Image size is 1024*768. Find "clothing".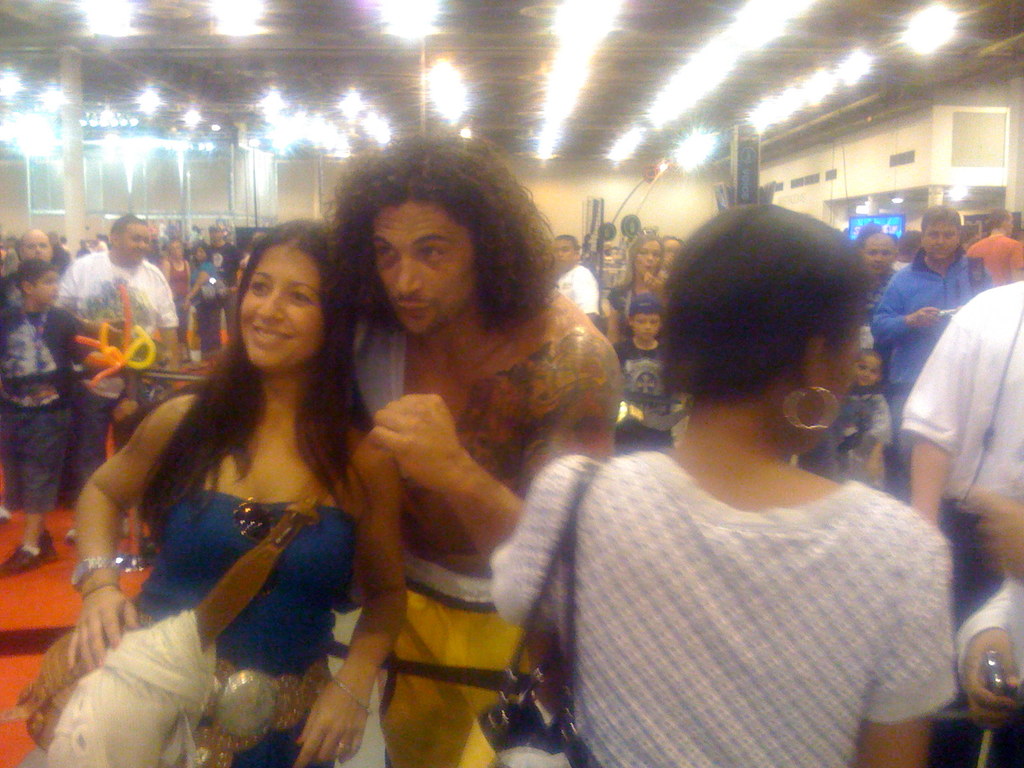
(left=955, top=227, right=1023, bottom=297).
